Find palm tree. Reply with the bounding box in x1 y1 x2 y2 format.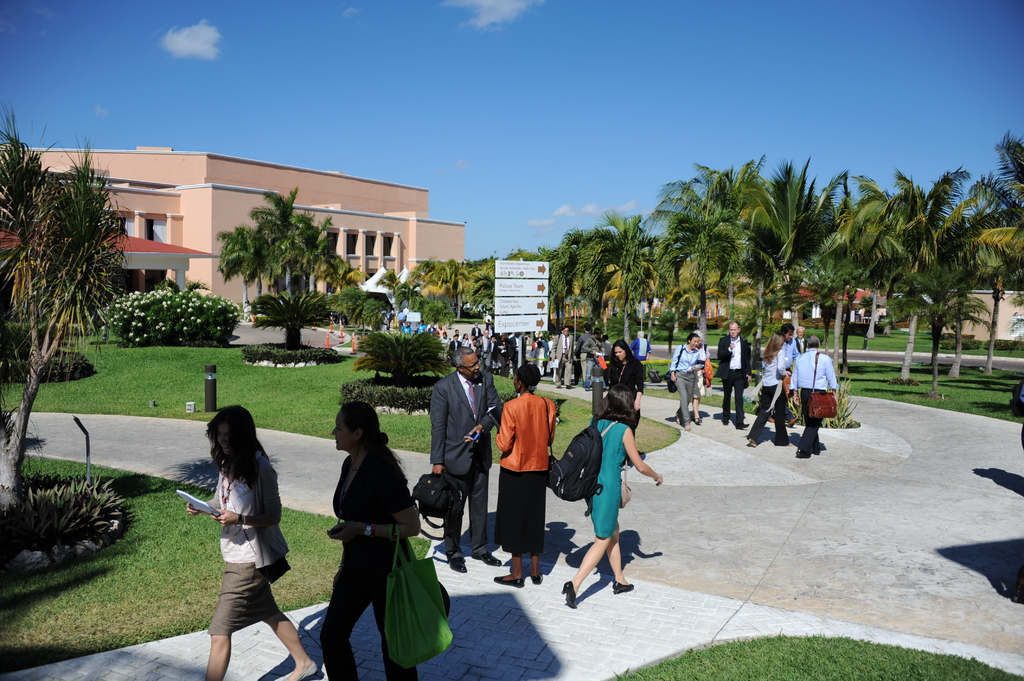
753 182 874 296.
